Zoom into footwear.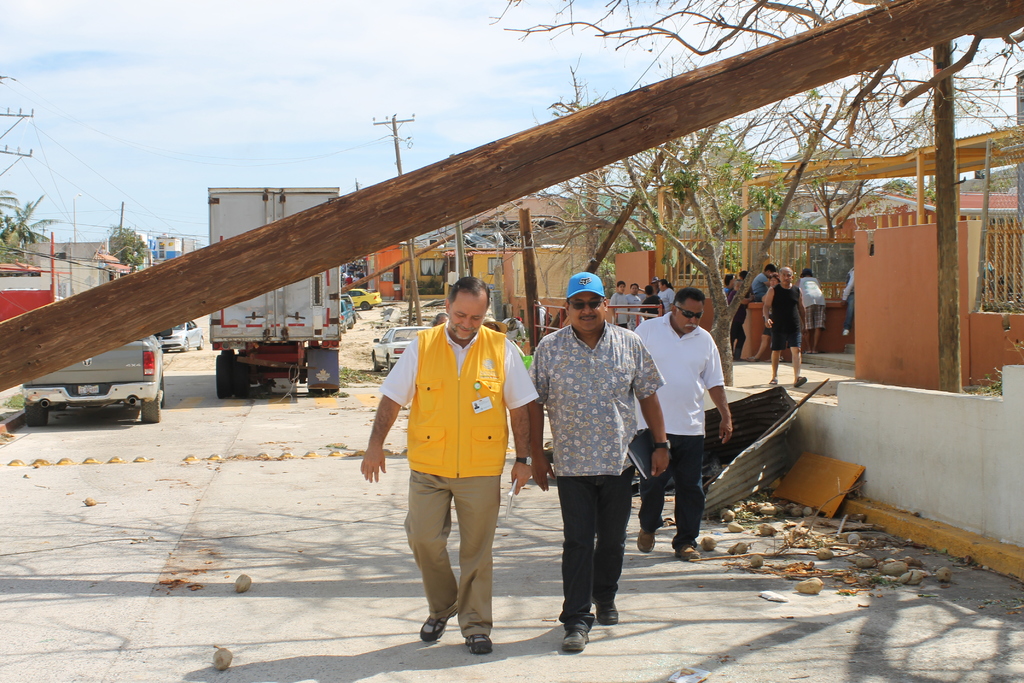
Zoom target: [x1=769, y1=374, x2=776, y2=385].
